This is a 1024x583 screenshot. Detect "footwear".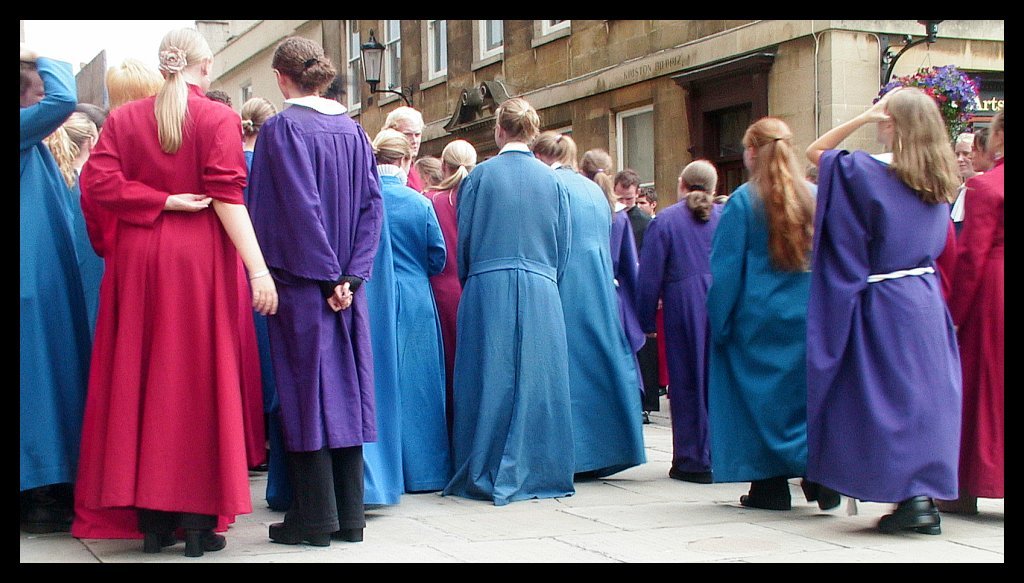
region(875, 487, 943, 538).
